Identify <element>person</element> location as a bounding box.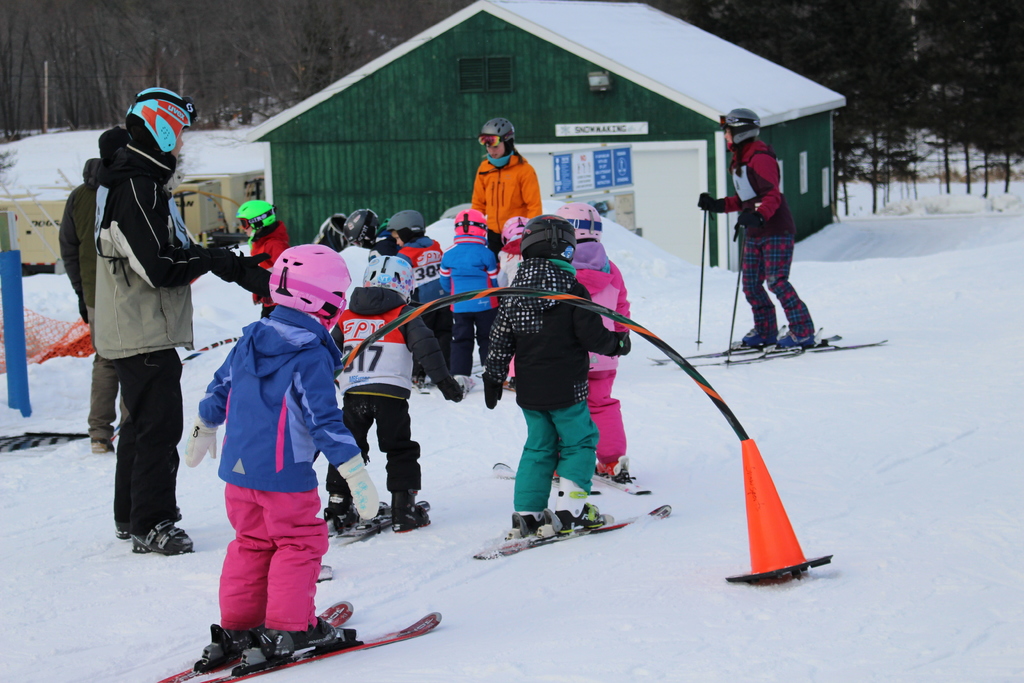
(492,210,536,390).
